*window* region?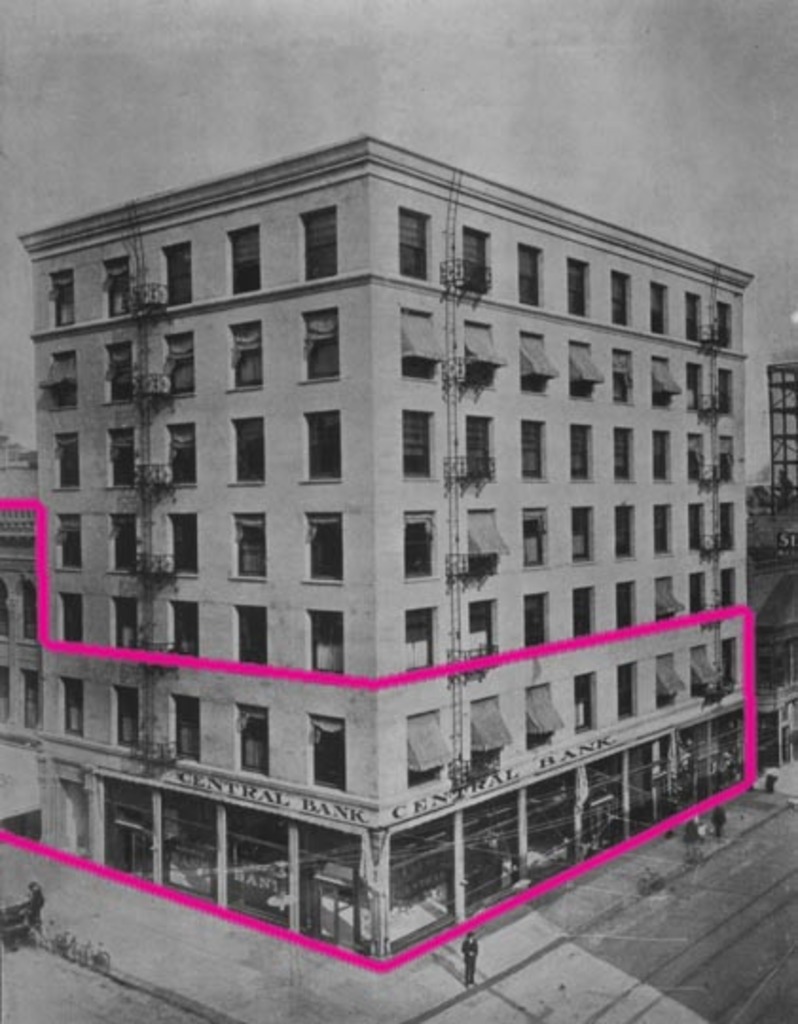
region(229, 592, 263, 669)
